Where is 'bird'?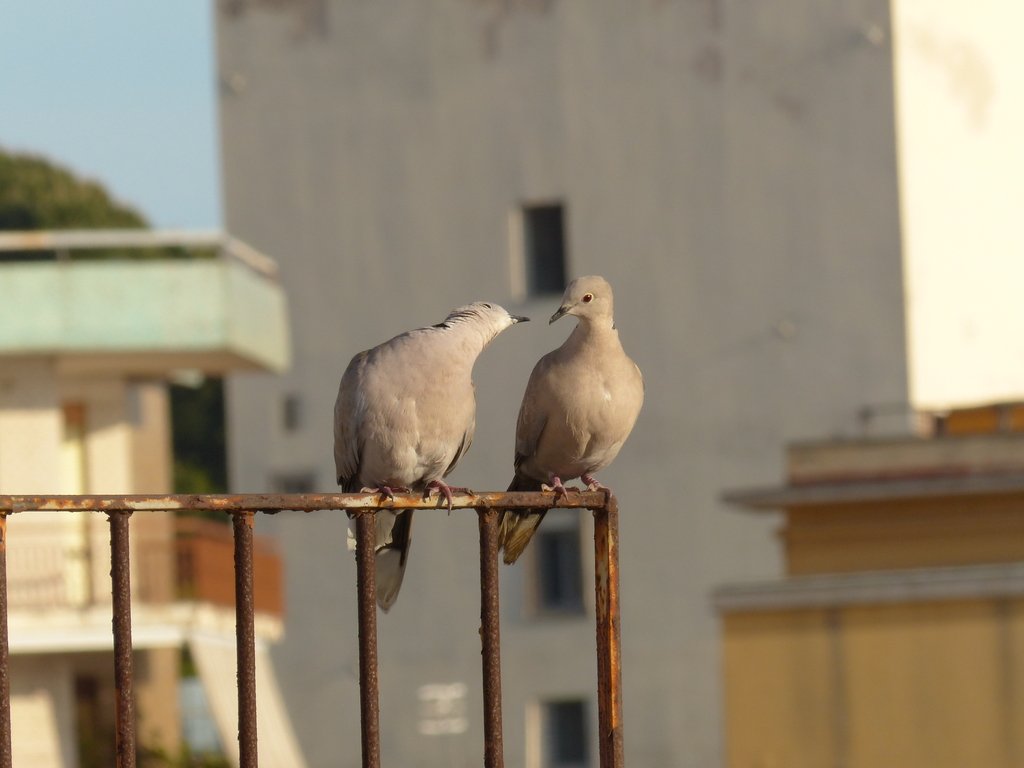
box=[488, 282, 647, 526].
